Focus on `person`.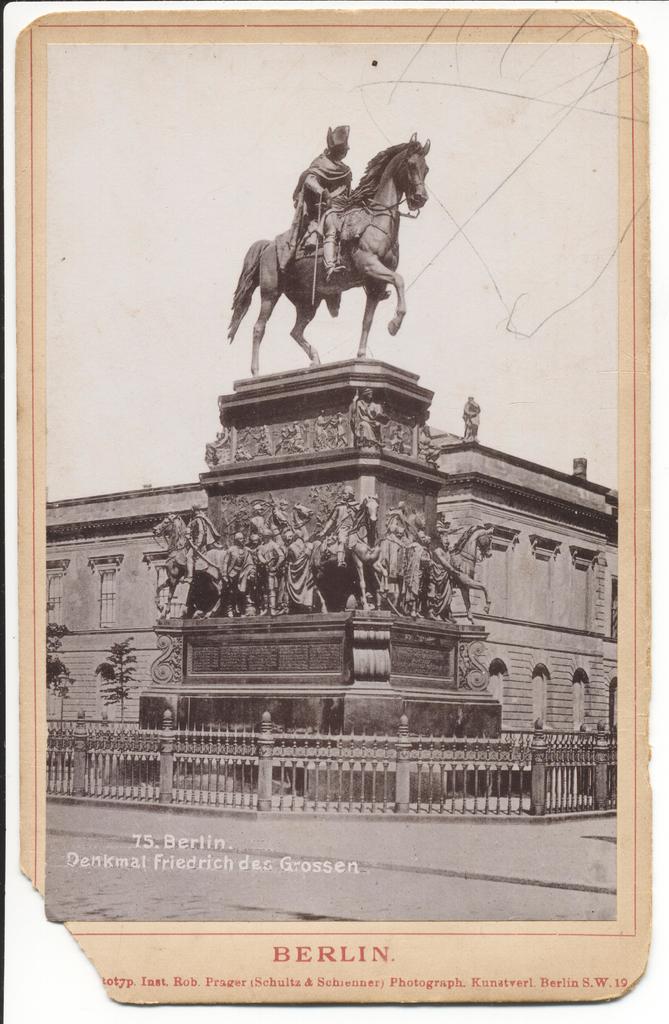
Focused at (left=287, top=116, right=355, bottom=285).
